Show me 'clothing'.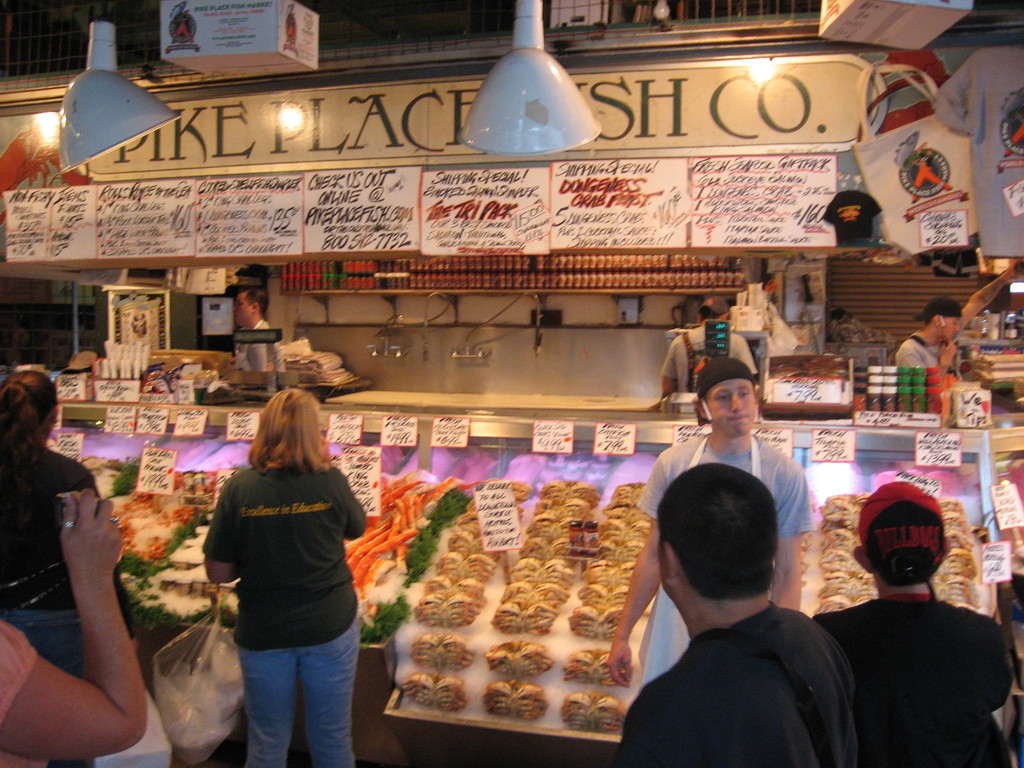
'clothing' is here: <box>0,618,38,709</box>.
